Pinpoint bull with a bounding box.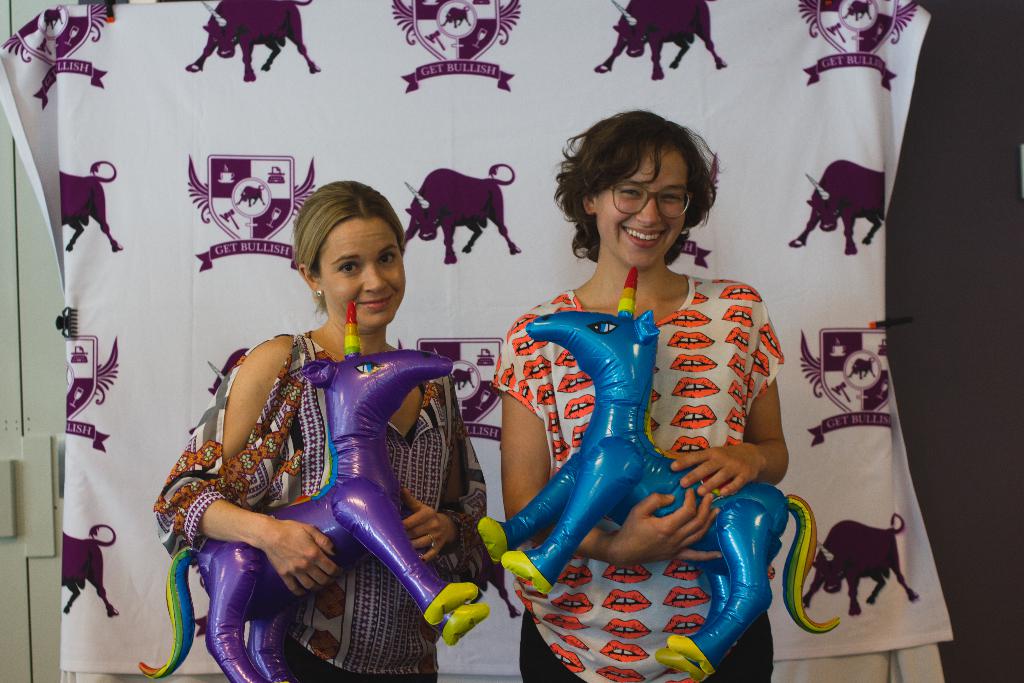
left=57, top=160, right=124, bottom=254.
